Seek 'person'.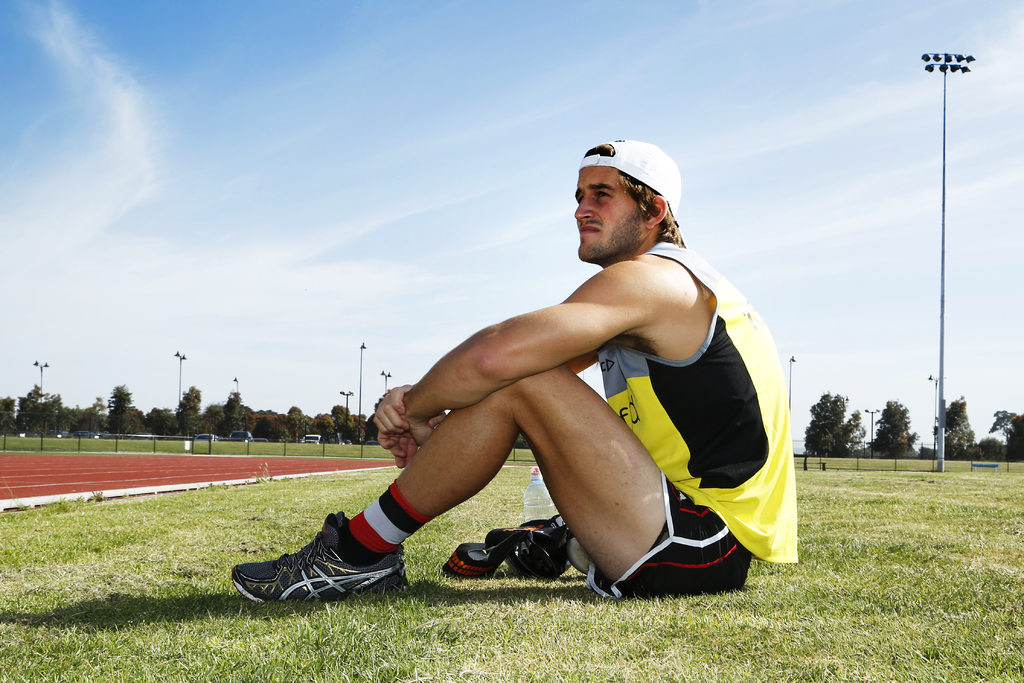
[232, 135, 800, 613].
